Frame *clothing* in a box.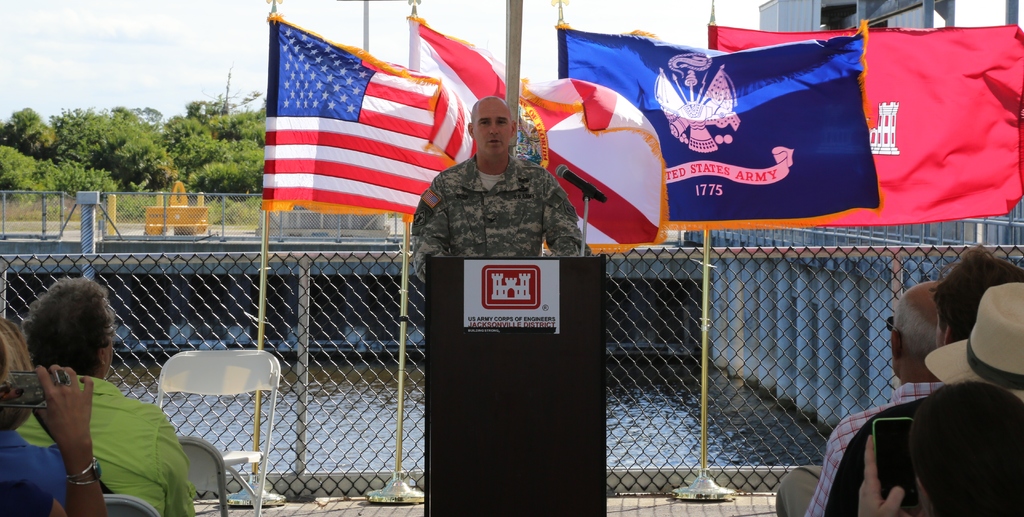
box(409, 157, 591, 284).
